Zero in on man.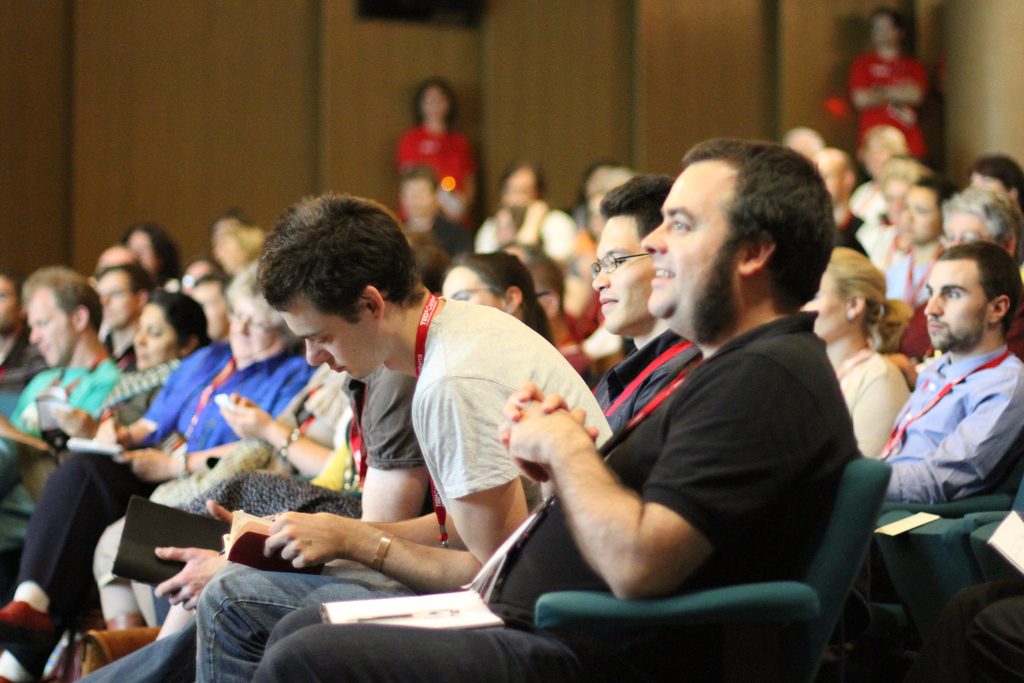
Zeroed in: 89,258,154,372.
